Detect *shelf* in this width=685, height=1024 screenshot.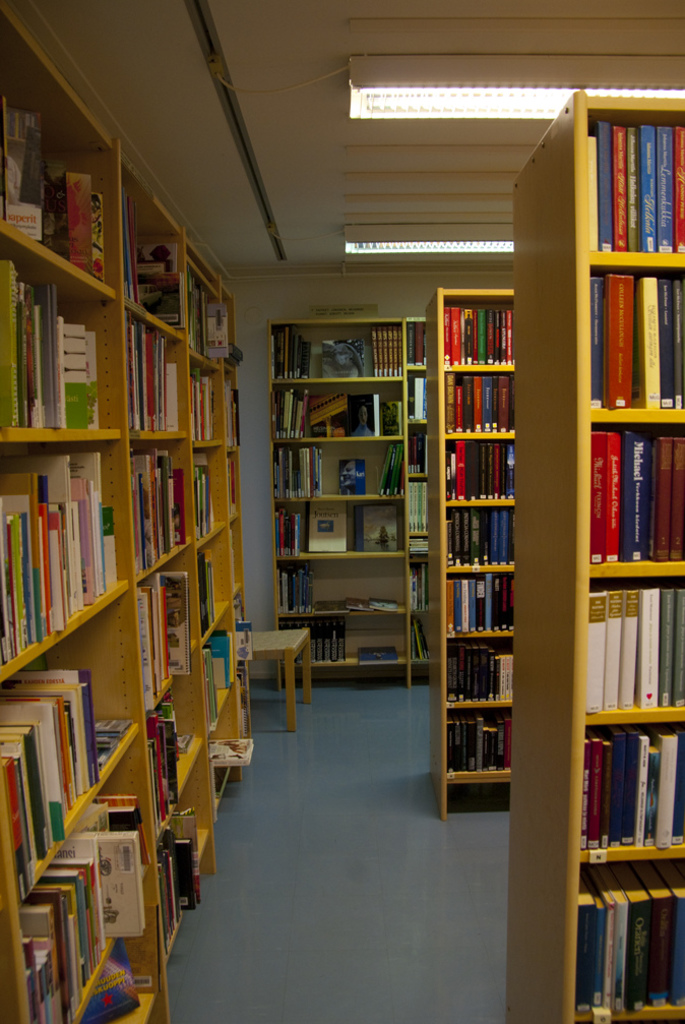
Detection: region(231, 457, 240, 516).
